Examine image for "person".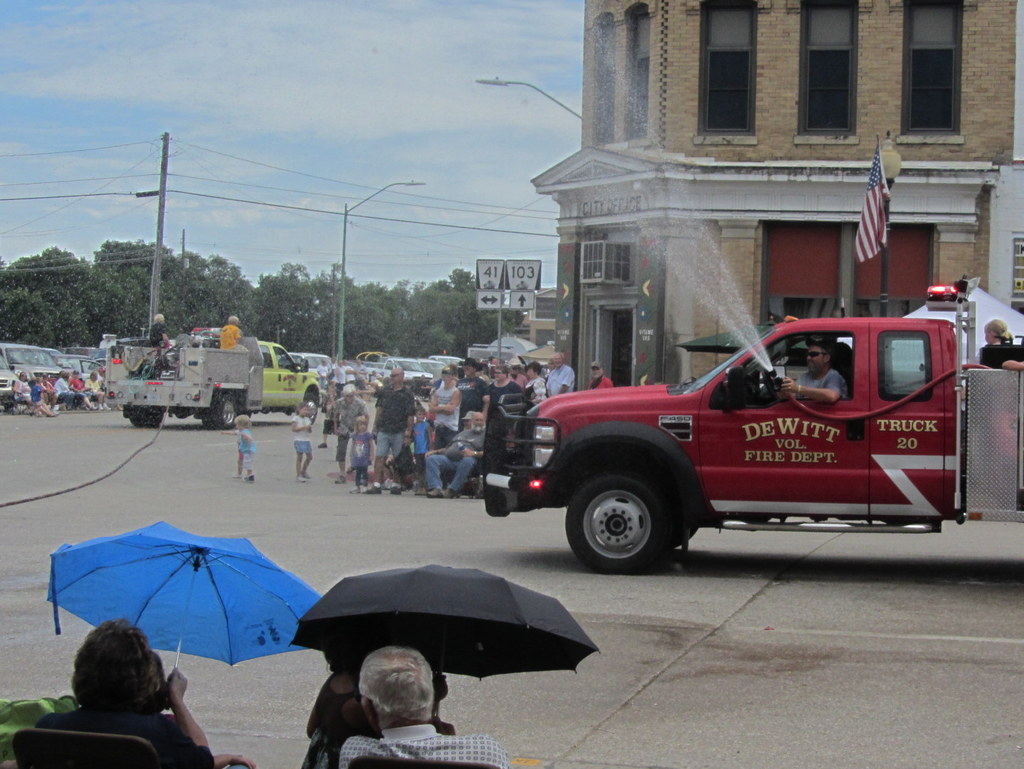
Examination result: 348:412:373:498.
